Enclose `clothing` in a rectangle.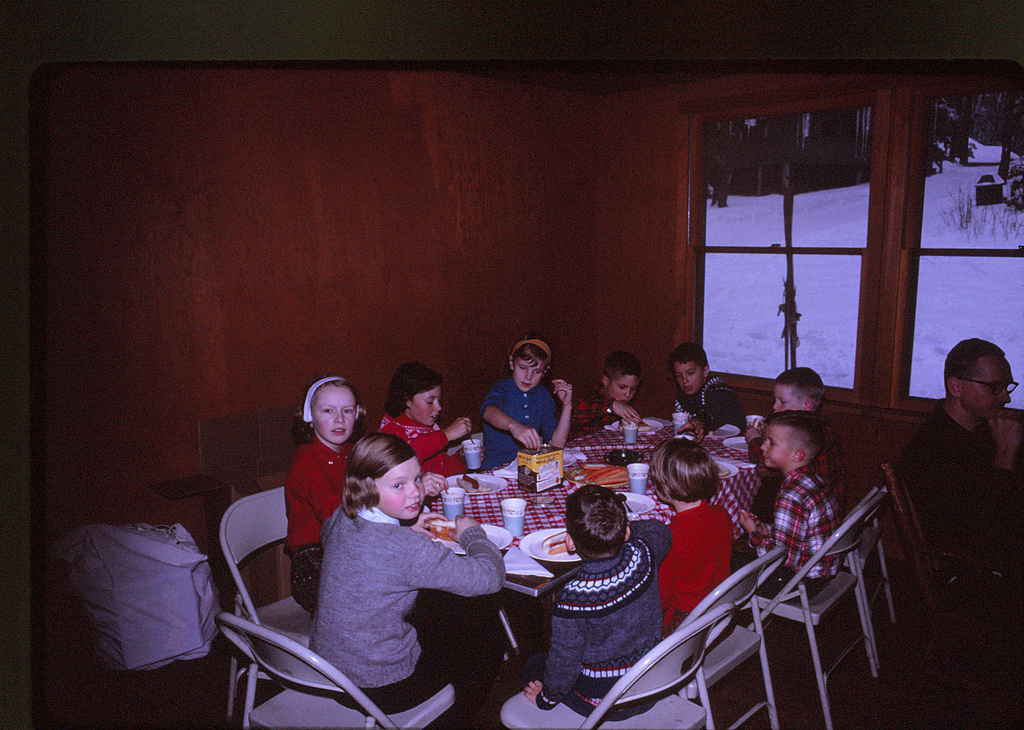
[280, 436, 353, 619].
